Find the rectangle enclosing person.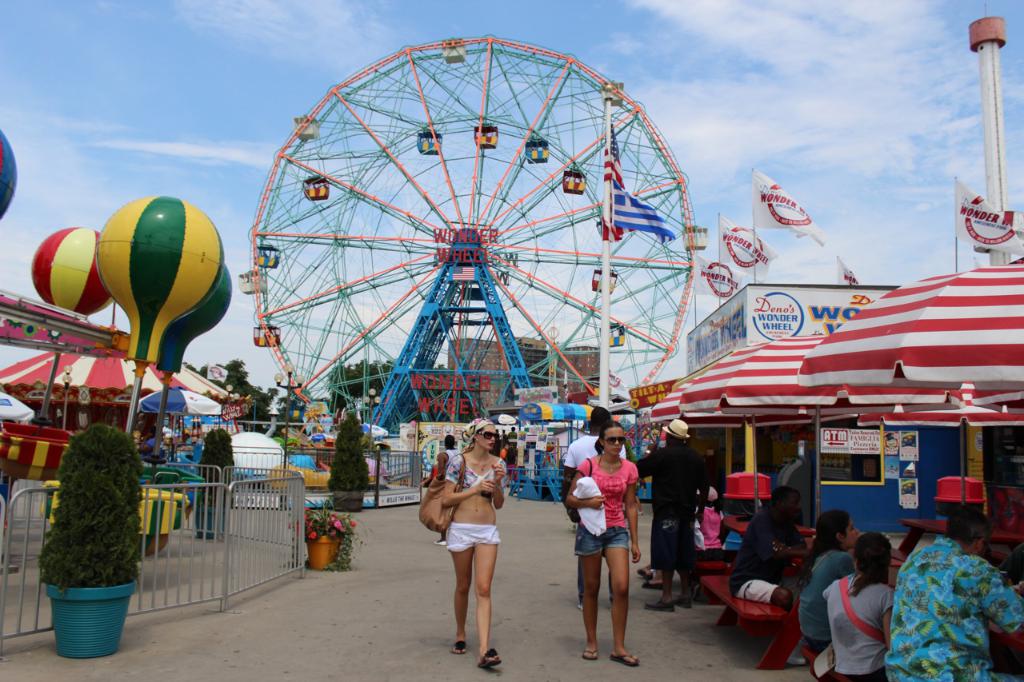
pyautogui.locateOnScreen(797, 506, 861, 653).
